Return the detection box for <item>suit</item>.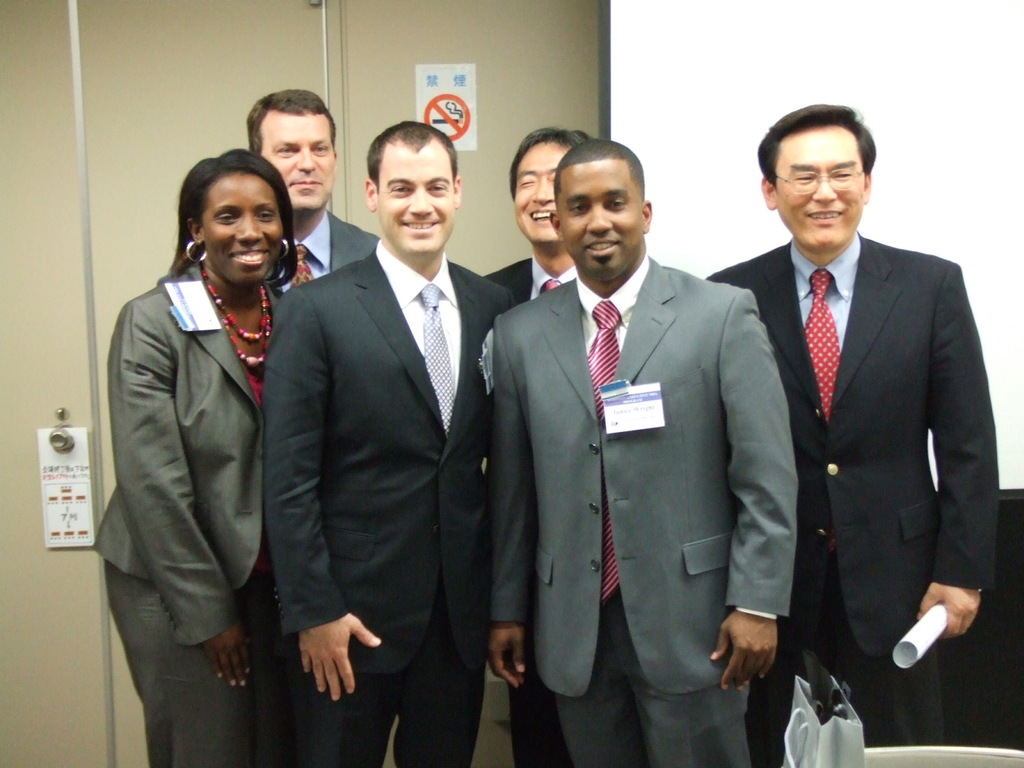
488 254 583 305.
